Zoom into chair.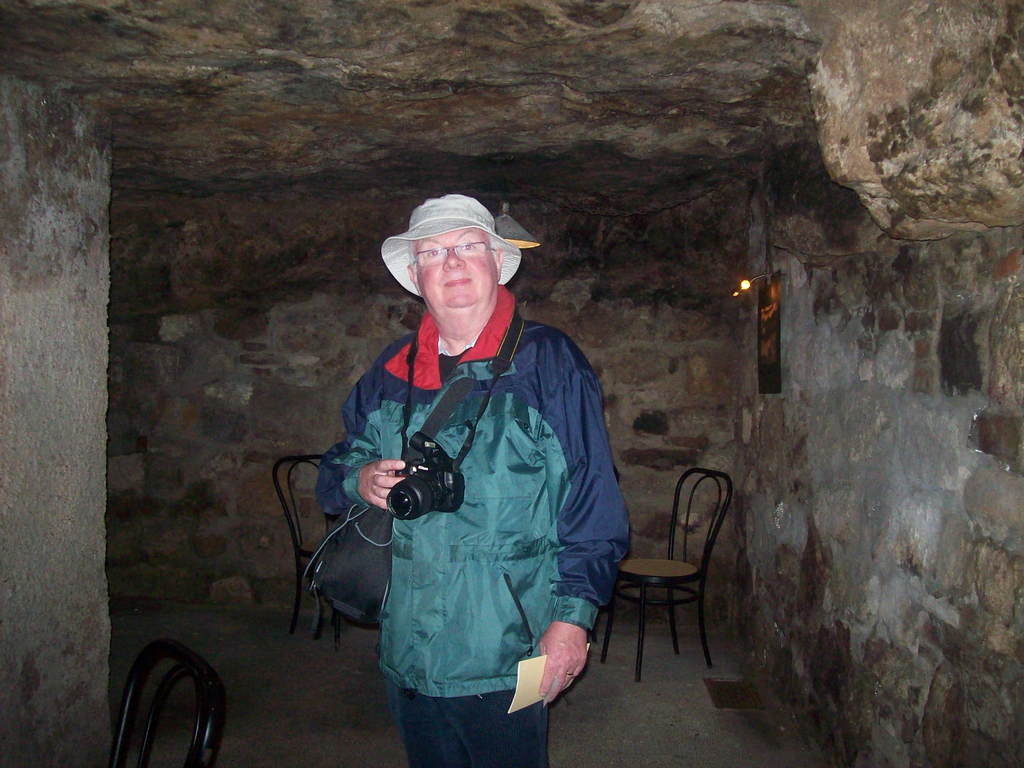
Zoom target: <box>575,467,732,673</box>.
